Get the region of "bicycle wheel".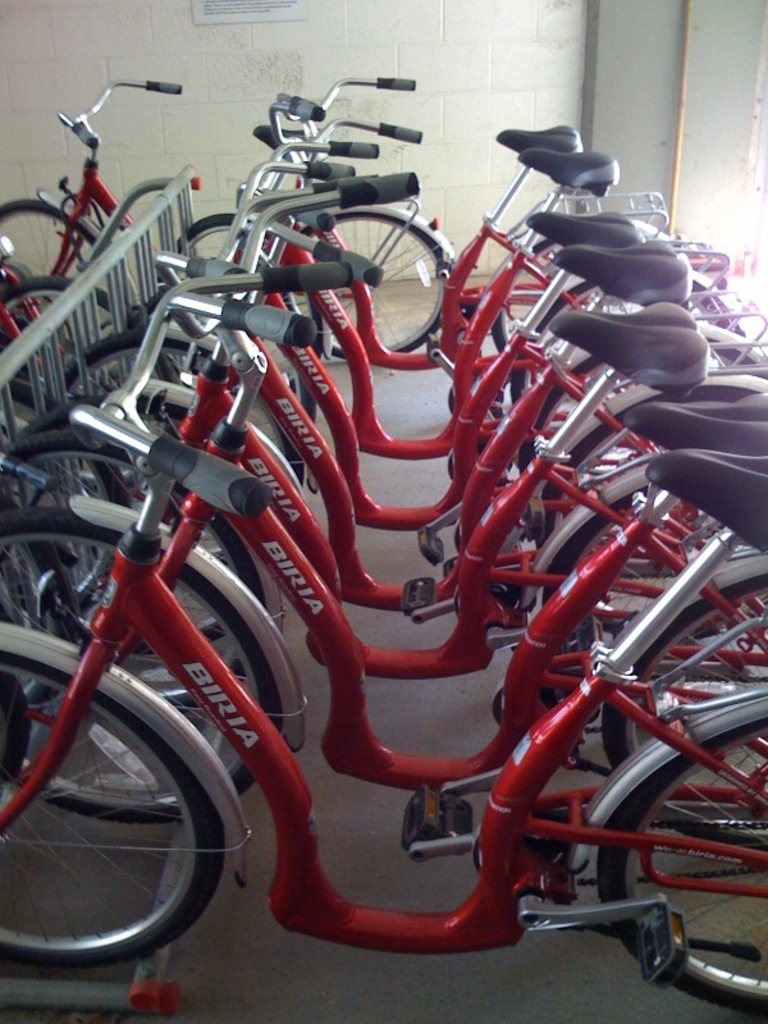
x1=0, y1=271, x2=143, y2=402.
